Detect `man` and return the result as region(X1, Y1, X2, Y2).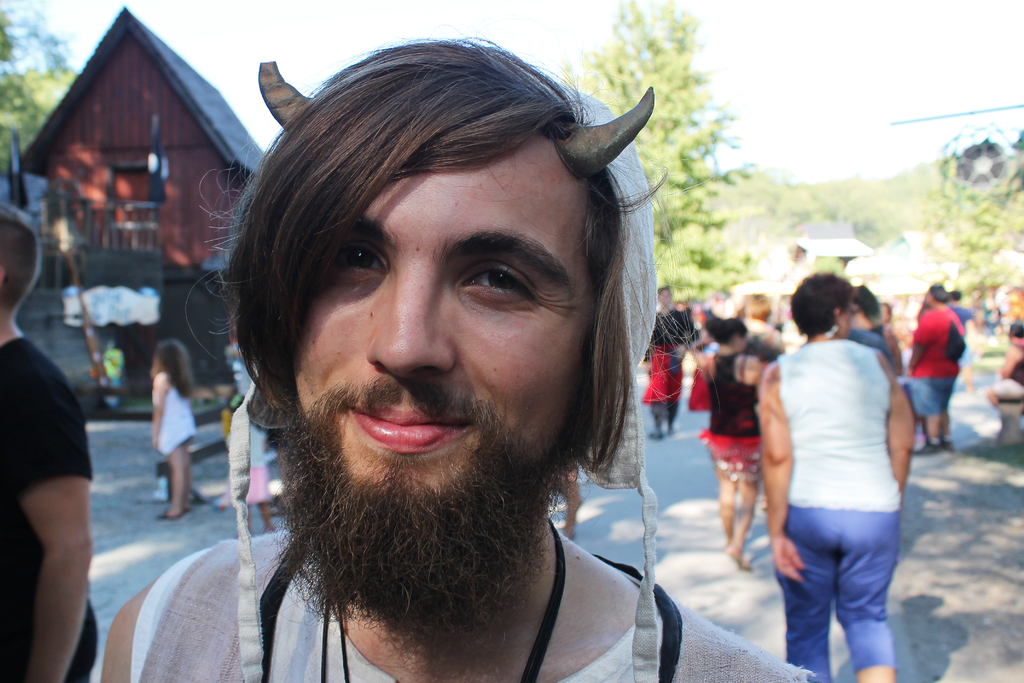
region(904, 282, 965, 454).
